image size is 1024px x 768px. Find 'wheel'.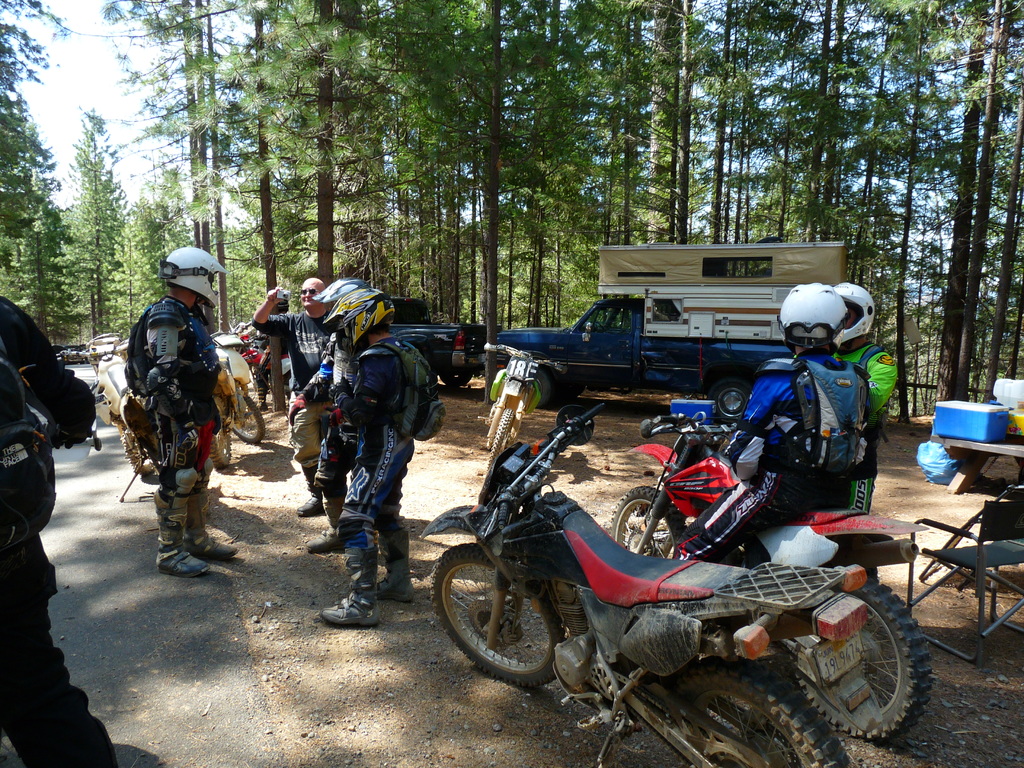
region(554, 381, 589, 403).
